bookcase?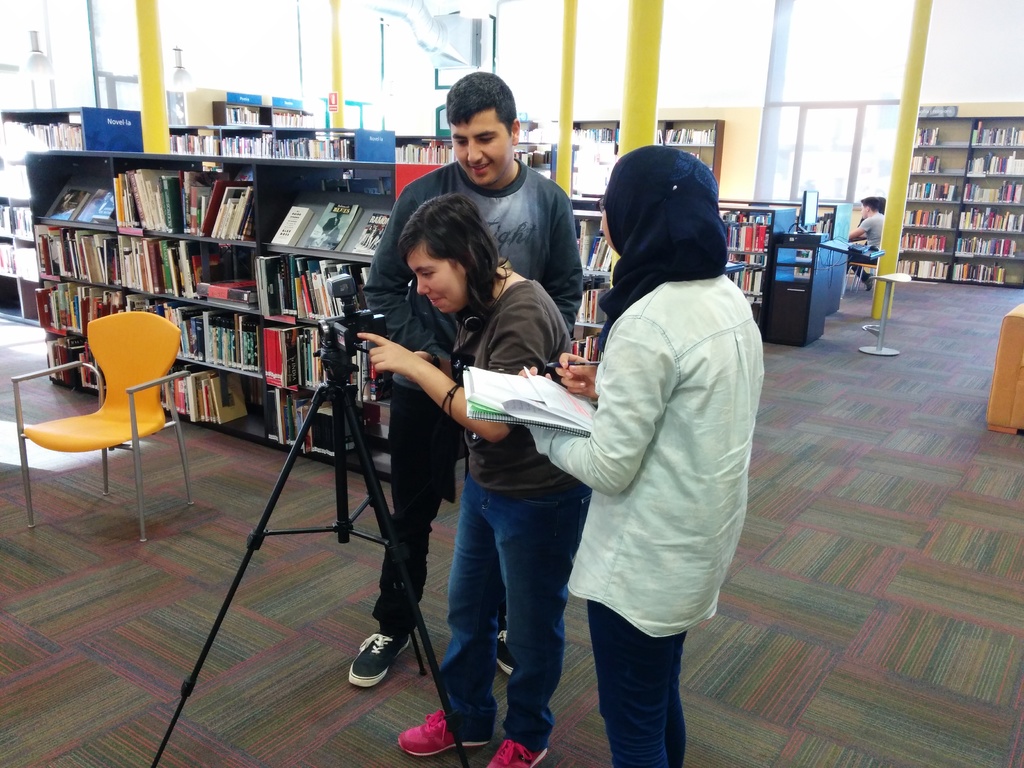
left=894, top=108, right=1023, bottom=292
